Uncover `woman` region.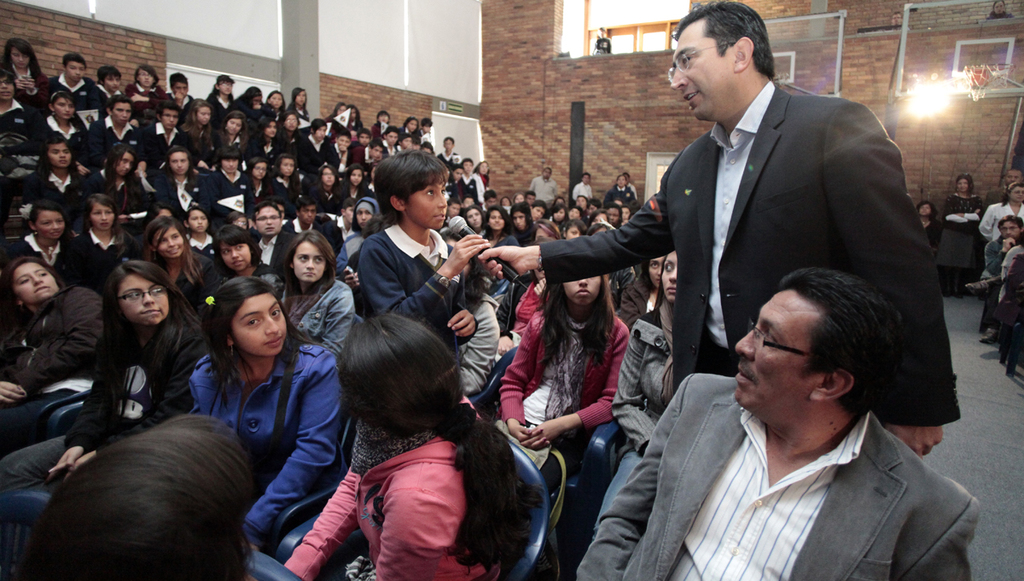
Uncovered: region(403, 120, 419, 138).
